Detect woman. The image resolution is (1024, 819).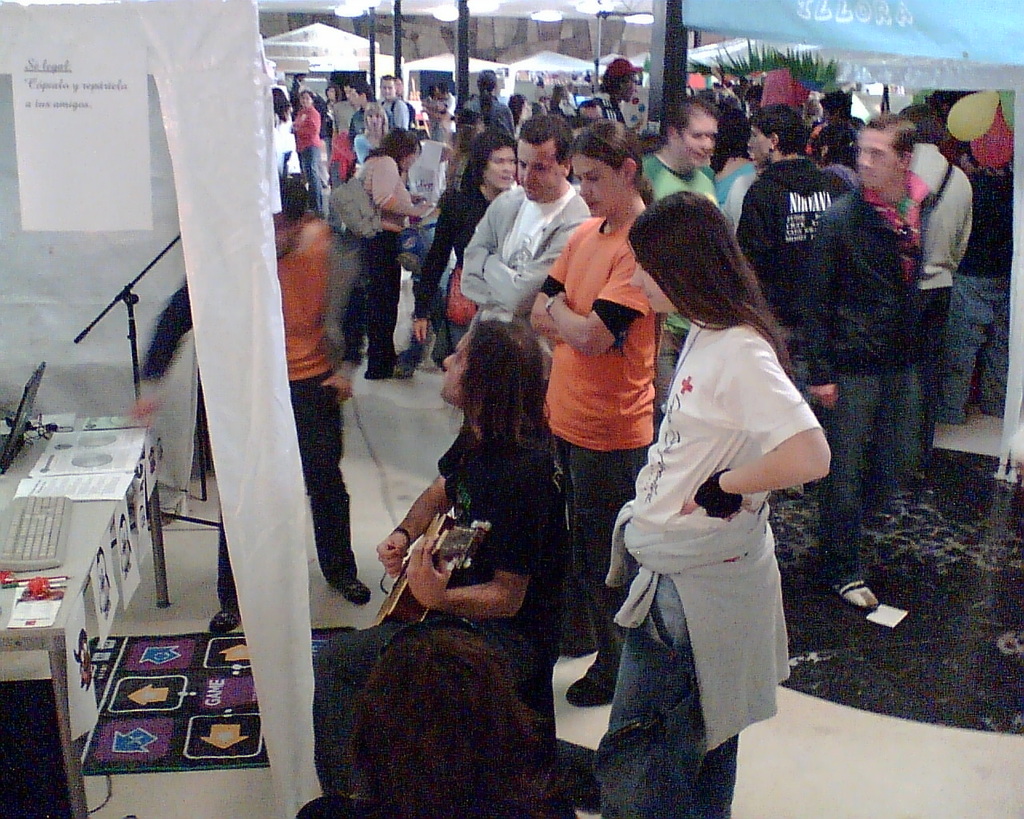
x1=354 y1=122 x2=428 y2=391.
